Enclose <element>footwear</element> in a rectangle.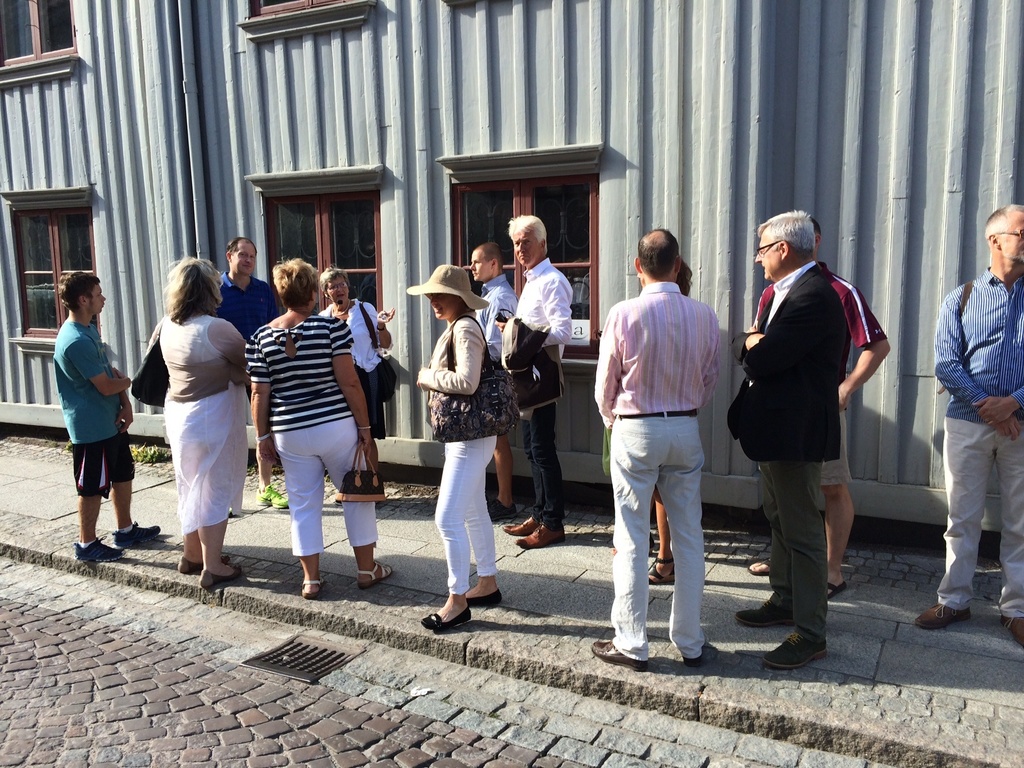
(left=646, top=555, right=675, bottom=586).
